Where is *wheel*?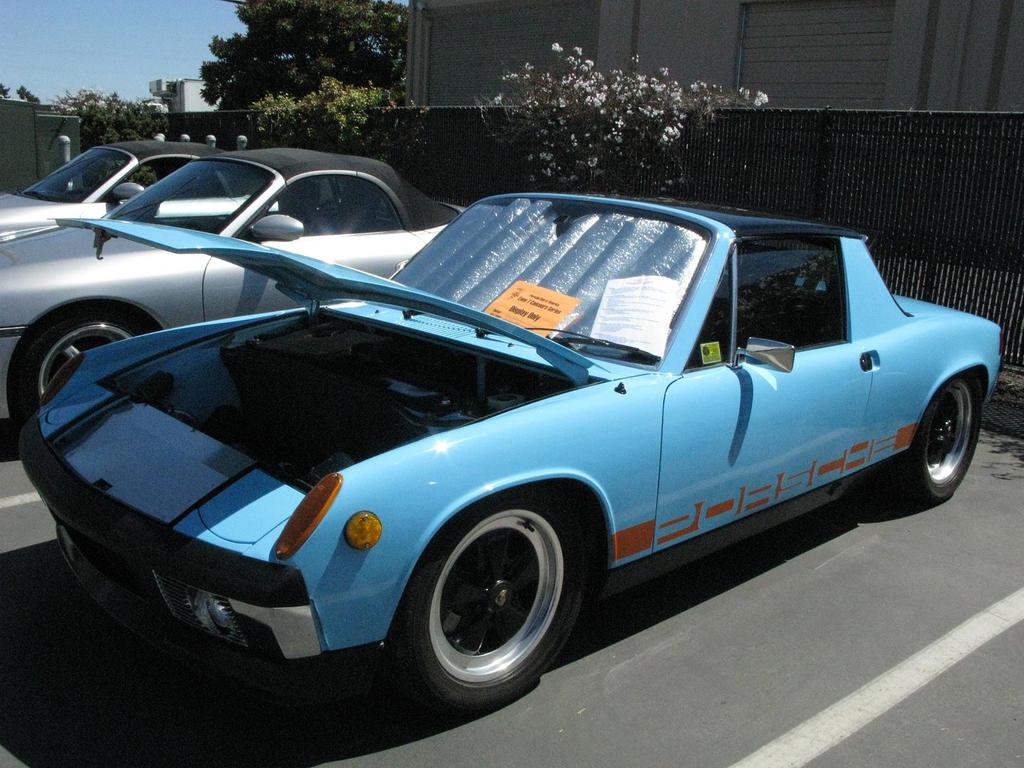
[left=908, top=375, right=989, bottom=506].
